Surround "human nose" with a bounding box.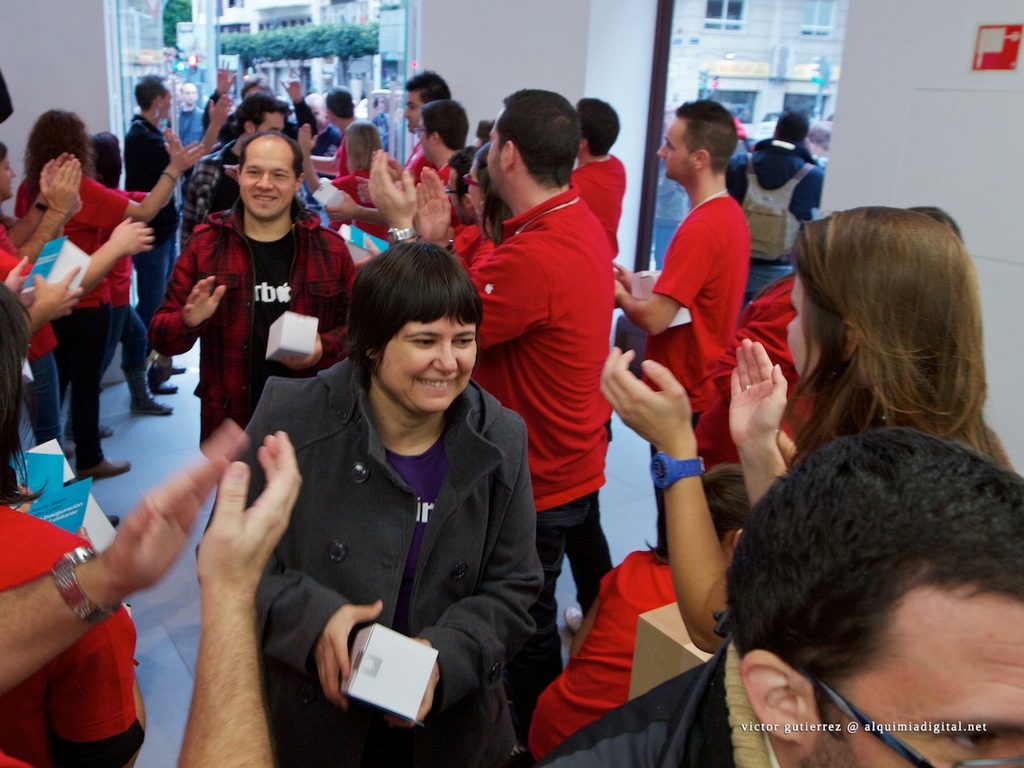
<bbox>251, 172, 276, 193</bbox>.
